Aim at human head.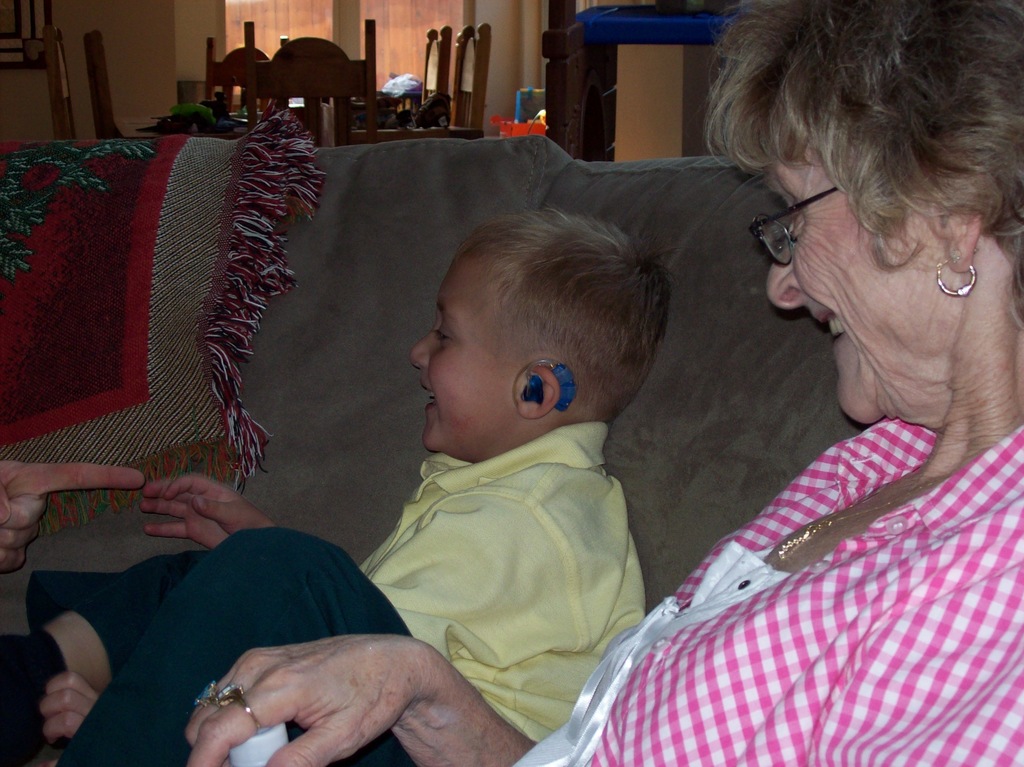
Aimed at <region>409, 213, 682, 464</region>.
